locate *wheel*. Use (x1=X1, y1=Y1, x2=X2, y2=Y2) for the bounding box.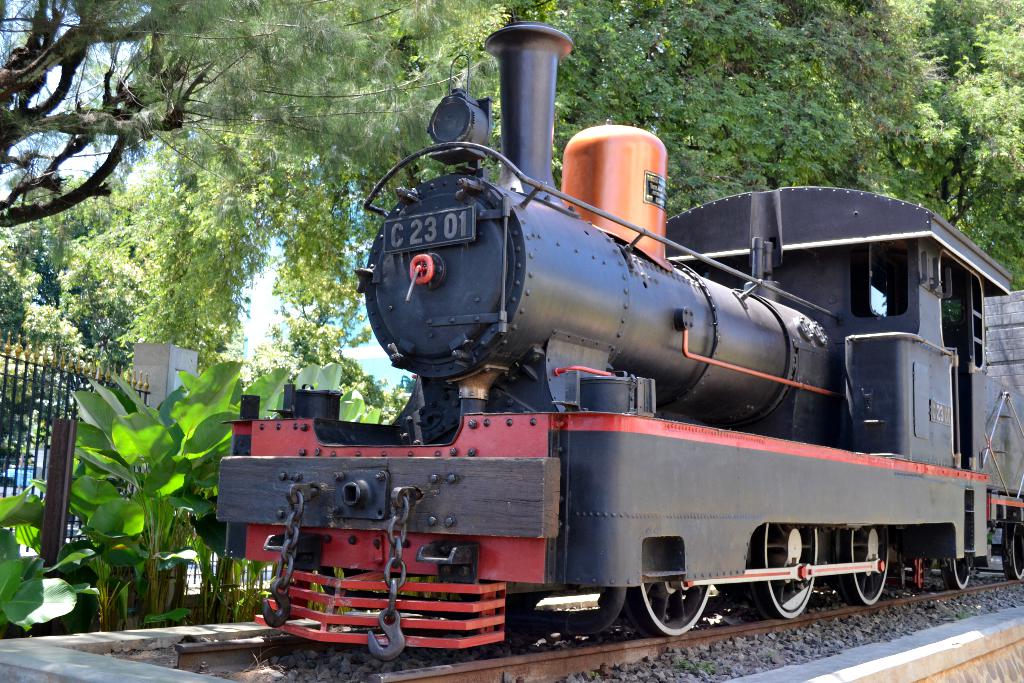
(x1=650, y1=584, x2=726, y2=643).
